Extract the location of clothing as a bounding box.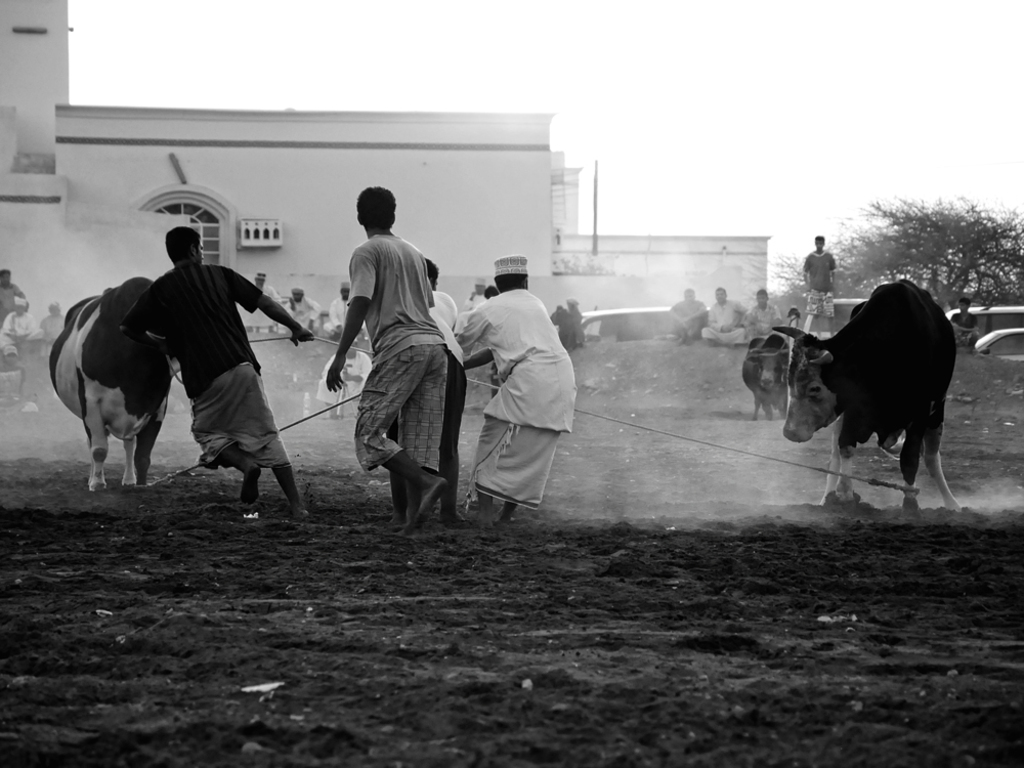
box(696, 297, 752, 350).
